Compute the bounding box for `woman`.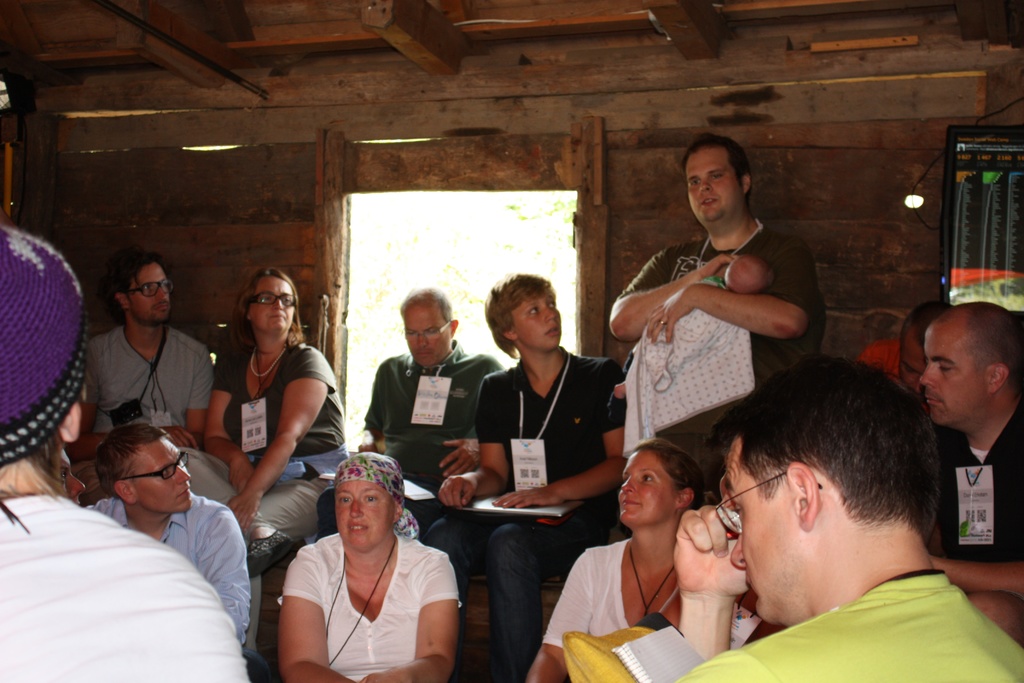
x1=204, y1=264, x2=345, y2=524.
